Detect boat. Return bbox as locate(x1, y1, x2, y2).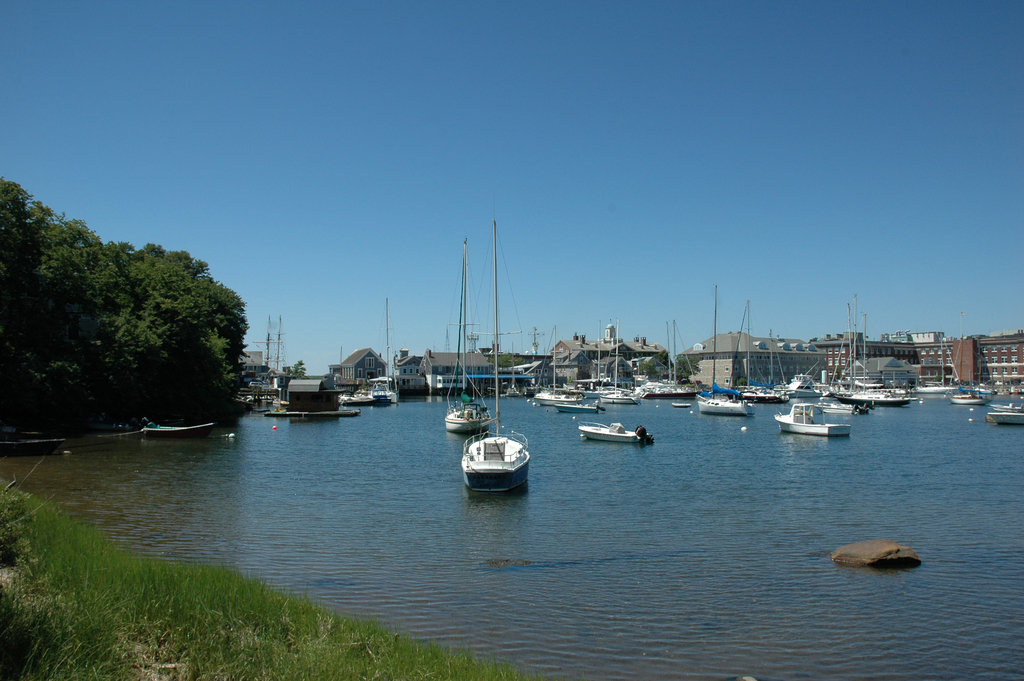
locate(837, 291, 916, 403).
